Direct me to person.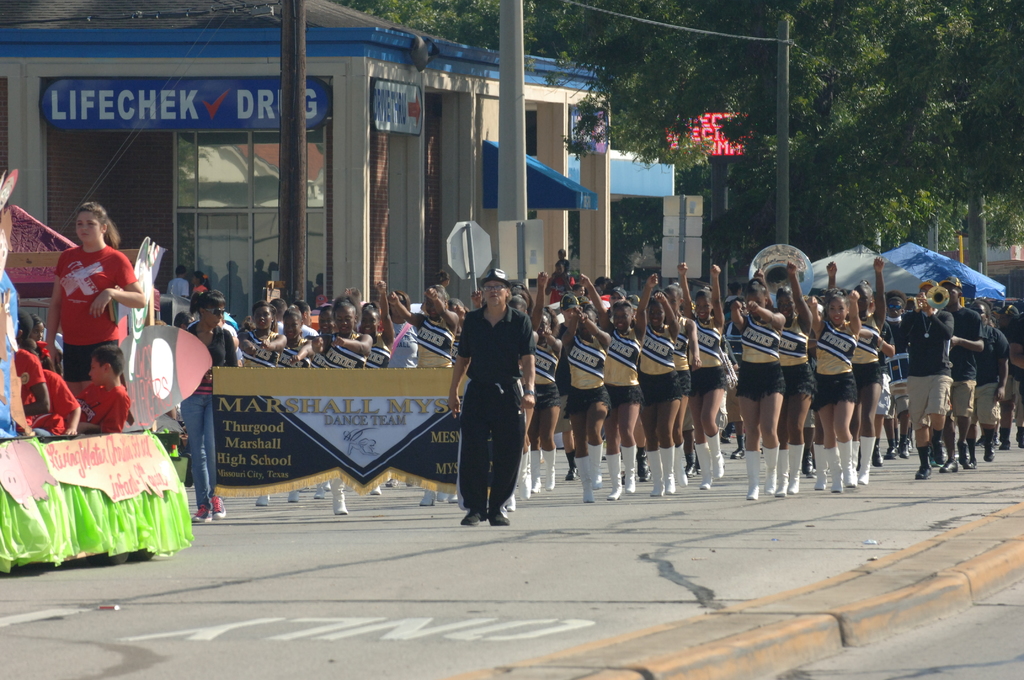
Direction: select_region(74, 344, 135, 436).
